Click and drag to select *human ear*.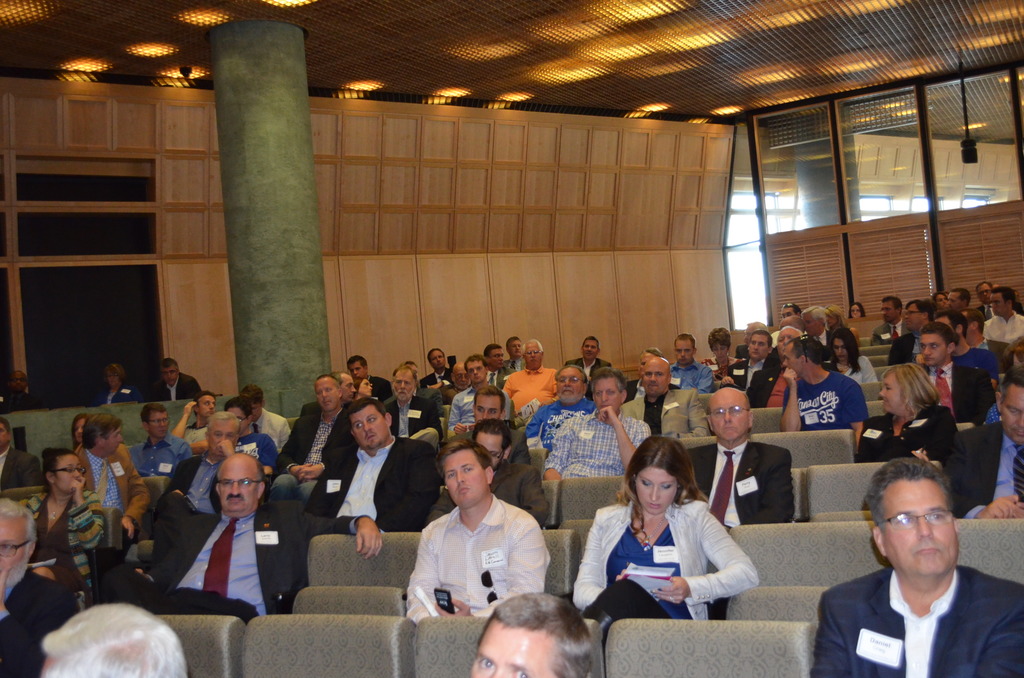
Selection: detection(666, 374, 673, 383).
